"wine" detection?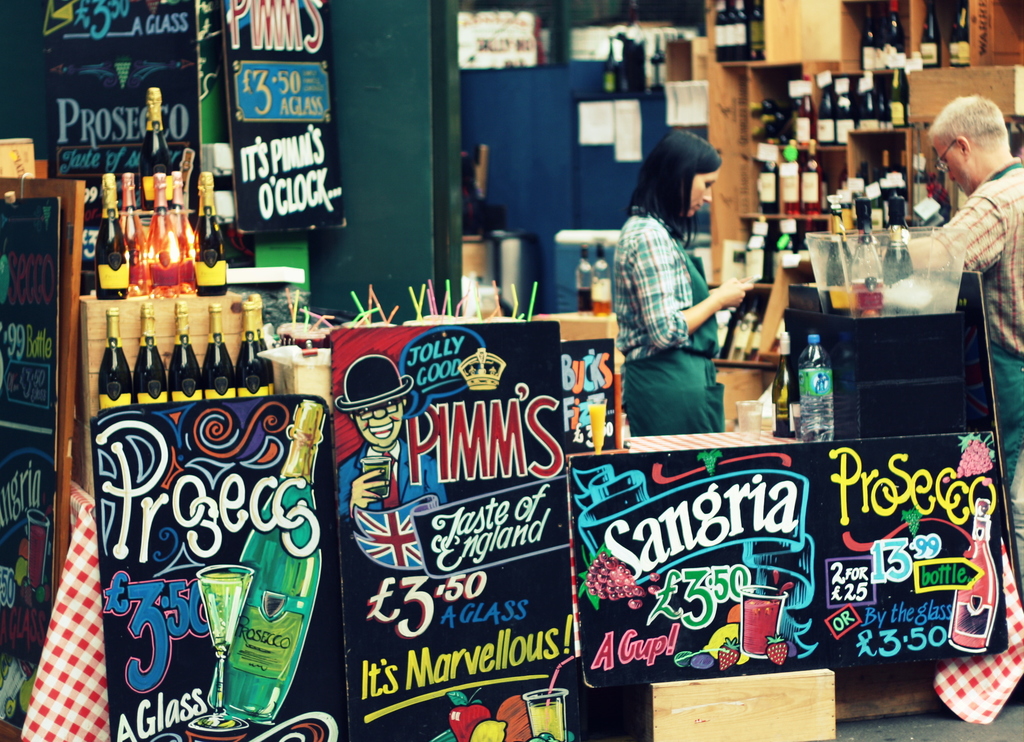
select_region(578, 289, 593, 313)
